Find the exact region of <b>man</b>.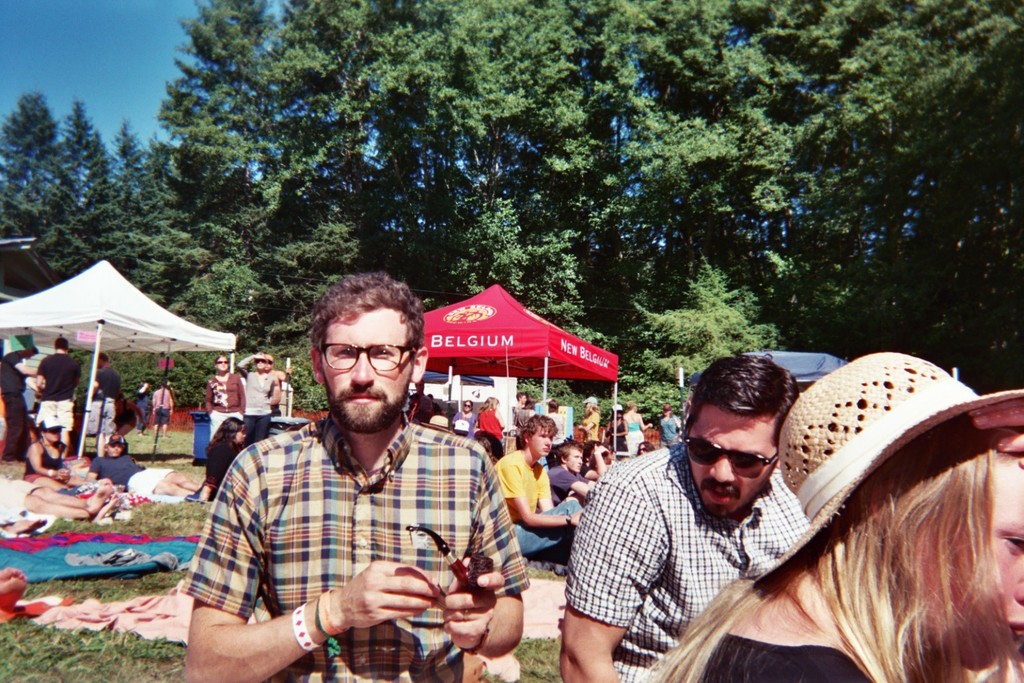
Exact region: (x1=182, y1=281, x2=520, y2=678).
